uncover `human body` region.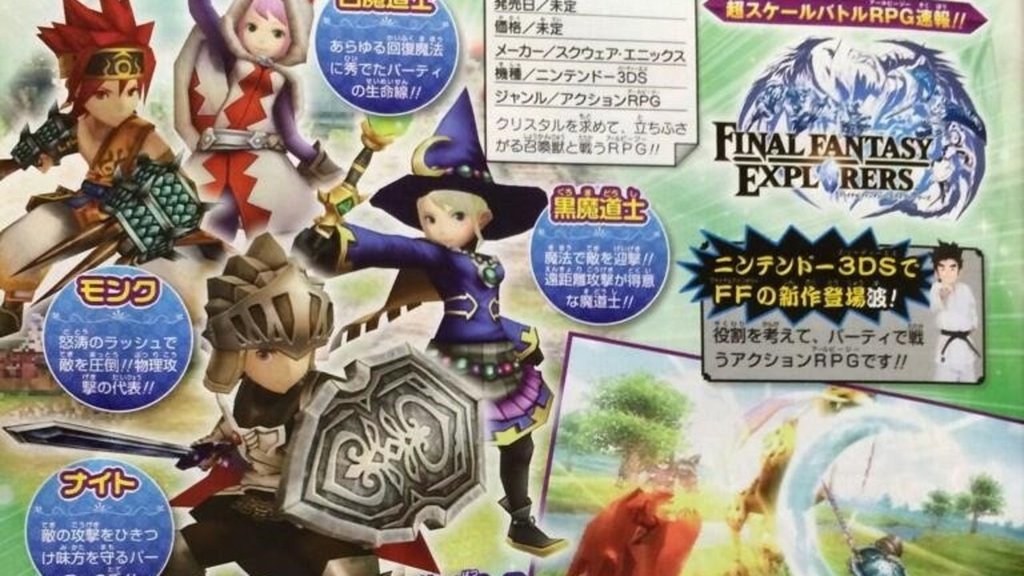
Uncovered: pyautogui.locateOnScreen(297, 86, 553, 552).
